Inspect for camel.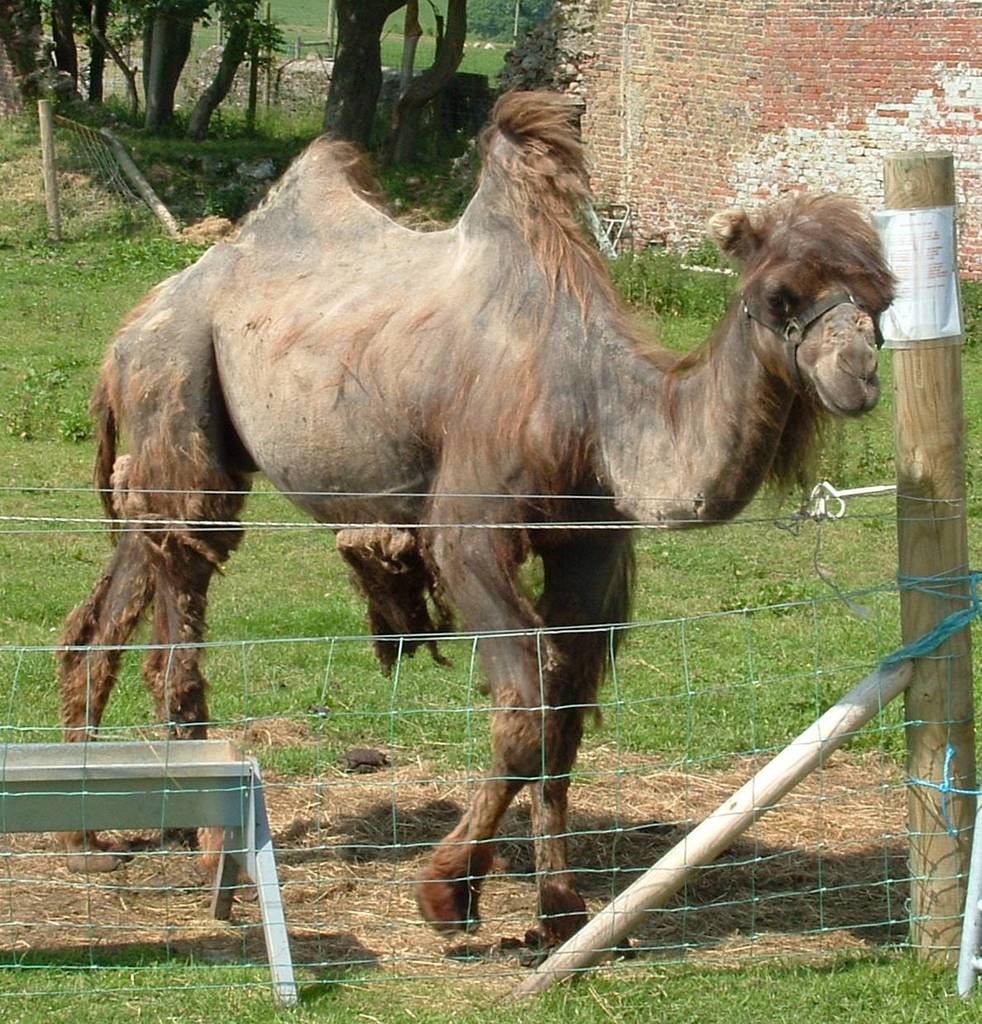
Inspection: detection(57, 78, 901, 969).
